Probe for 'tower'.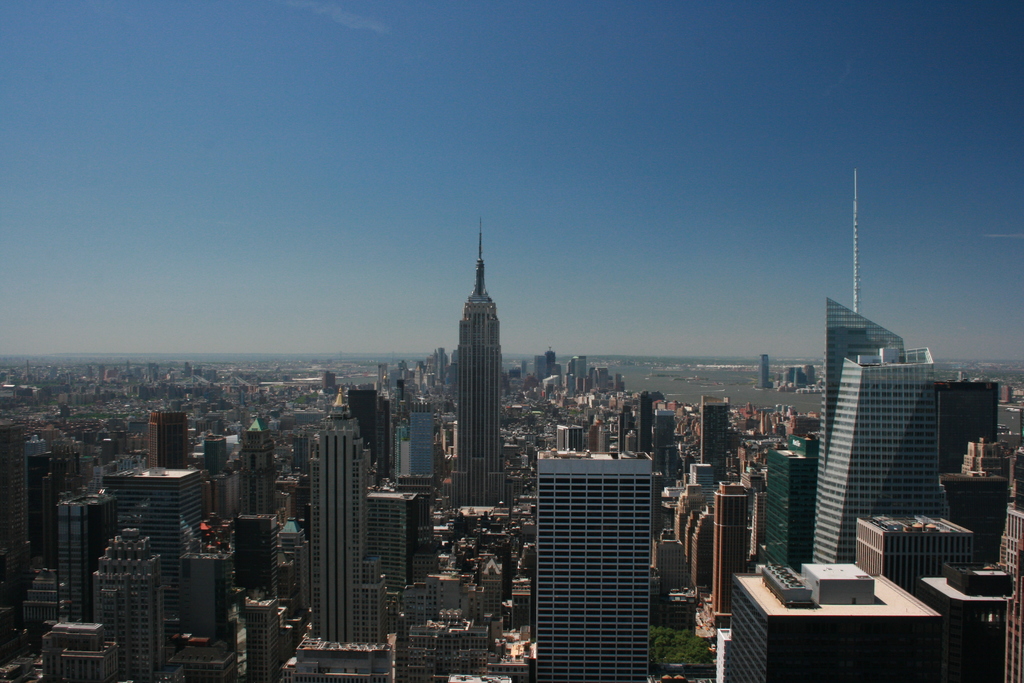
Probe result: box(236, 410, 280, 549).
